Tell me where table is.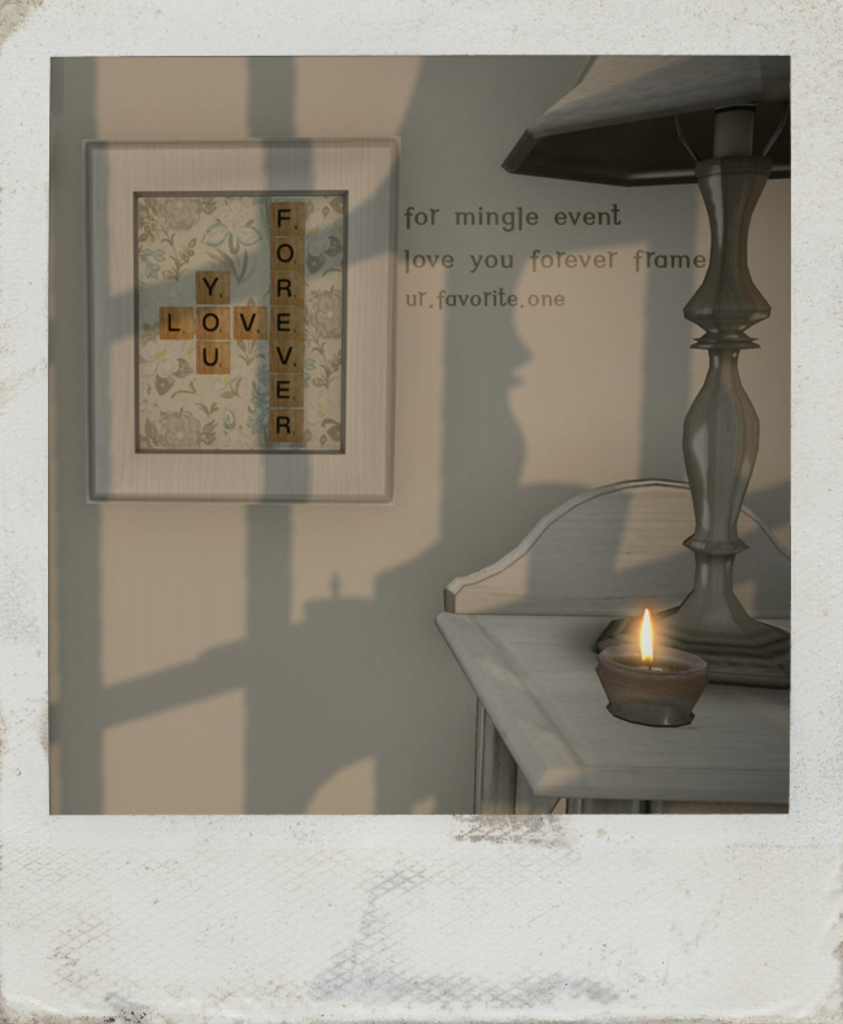
table is at left=439, top=612, right=788, bottom=813.
